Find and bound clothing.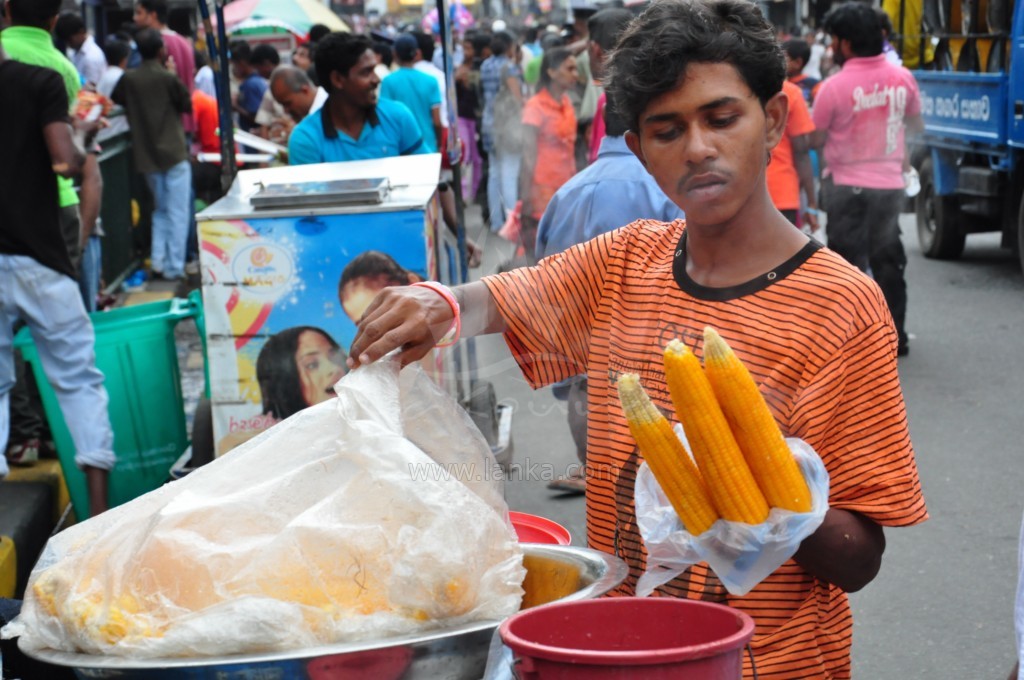
Bound: bbox=[380, 64, 456, 188].
